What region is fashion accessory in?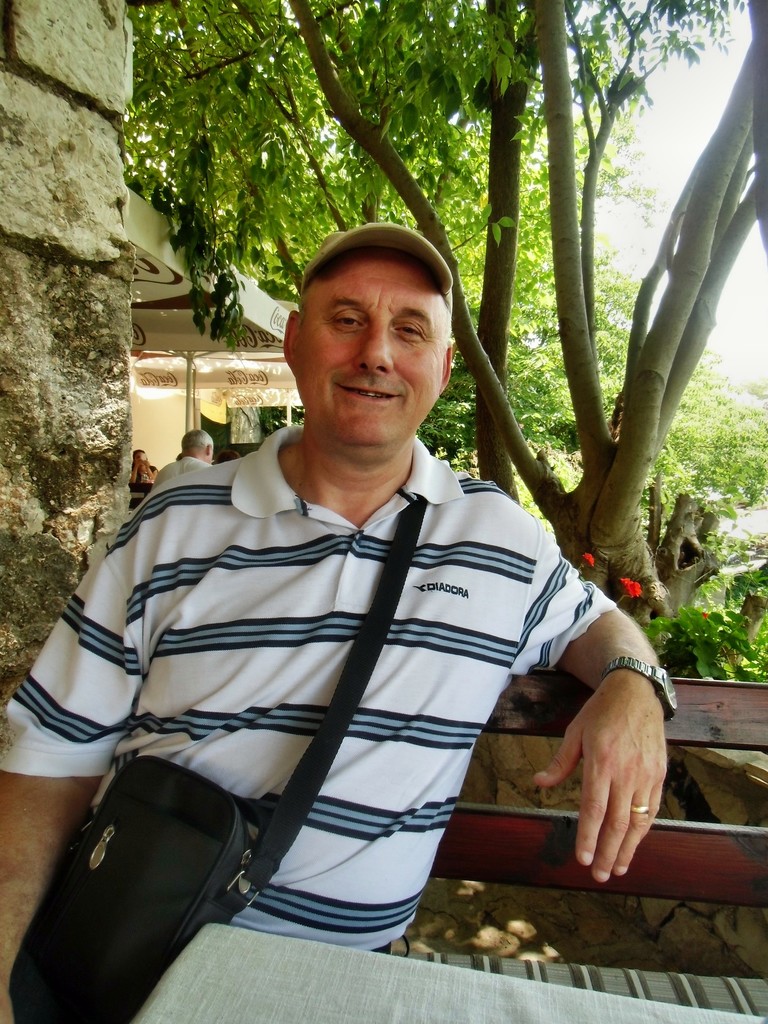
[292,211,457,304].
